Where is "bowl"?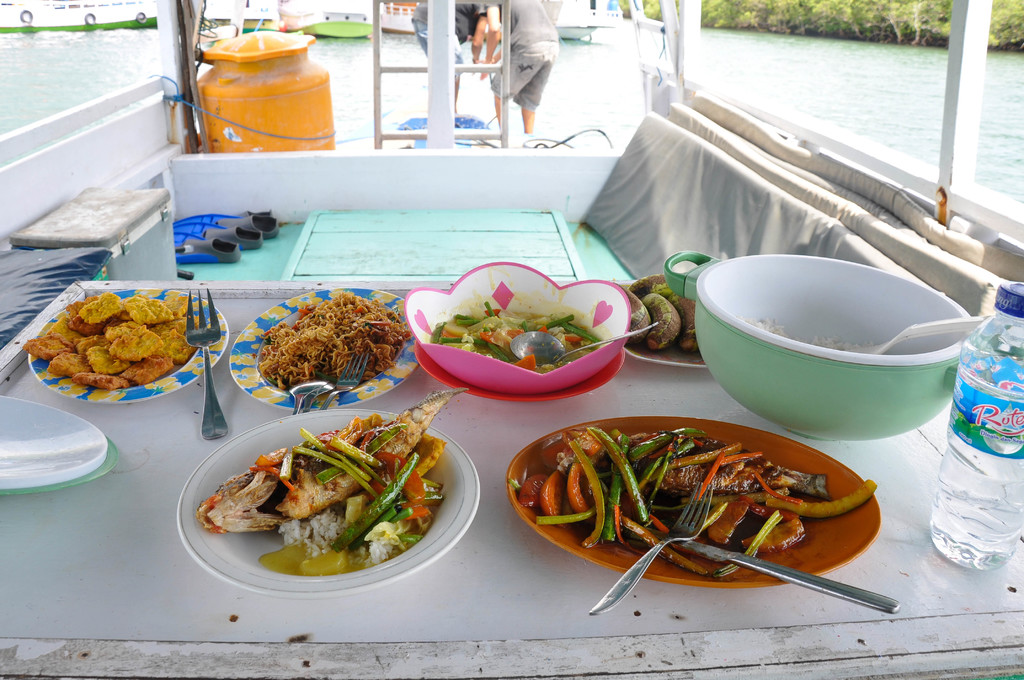
detection(672, 252, 992, 435).
